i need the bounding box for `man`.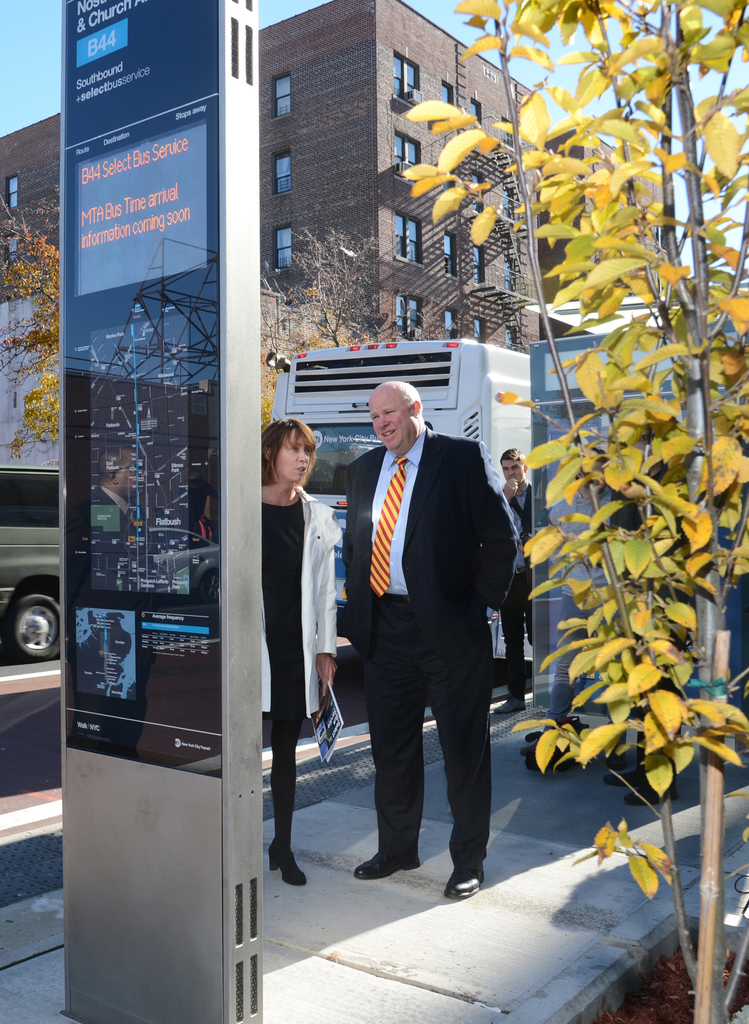
Here it is: {"left": 488, "top": 434, "right": 528, "bottom": 715}.
